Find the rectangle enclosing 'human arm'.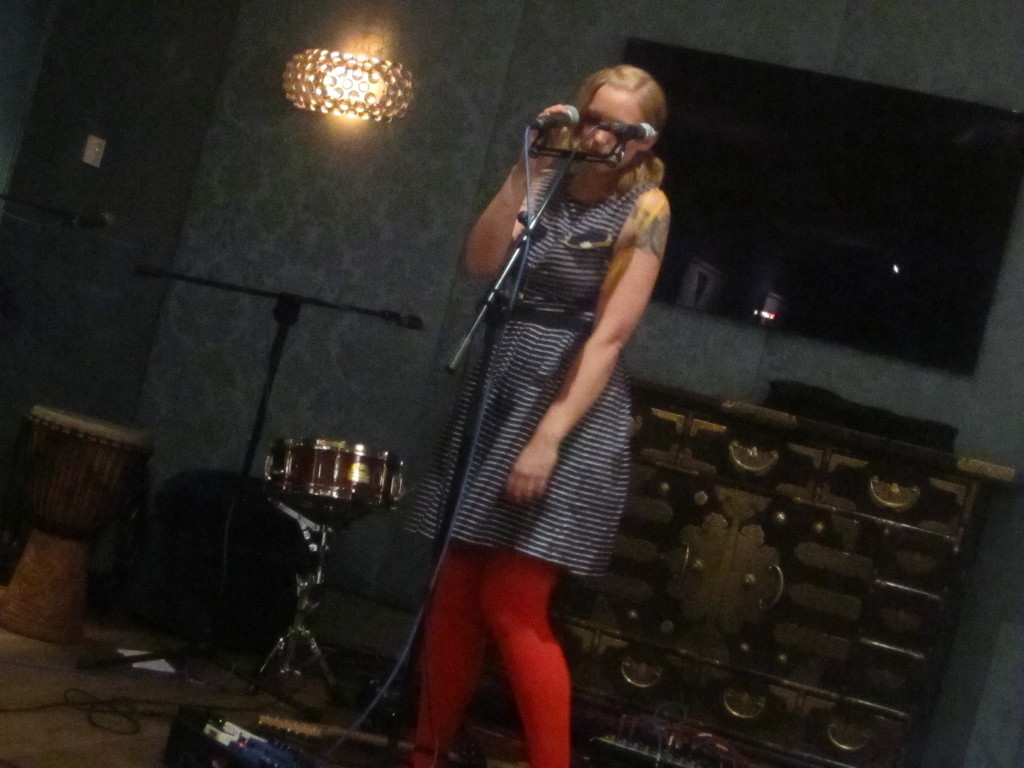
(467,102,561,275).
